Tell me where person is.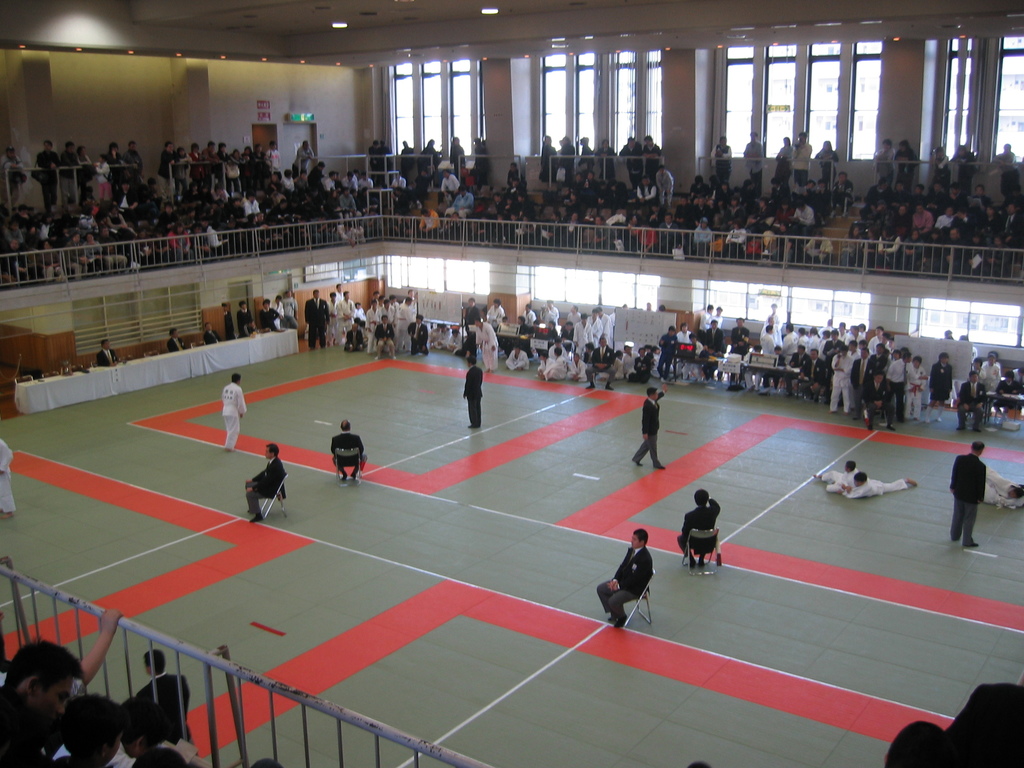
person is at [573, 312, 590, 353].
